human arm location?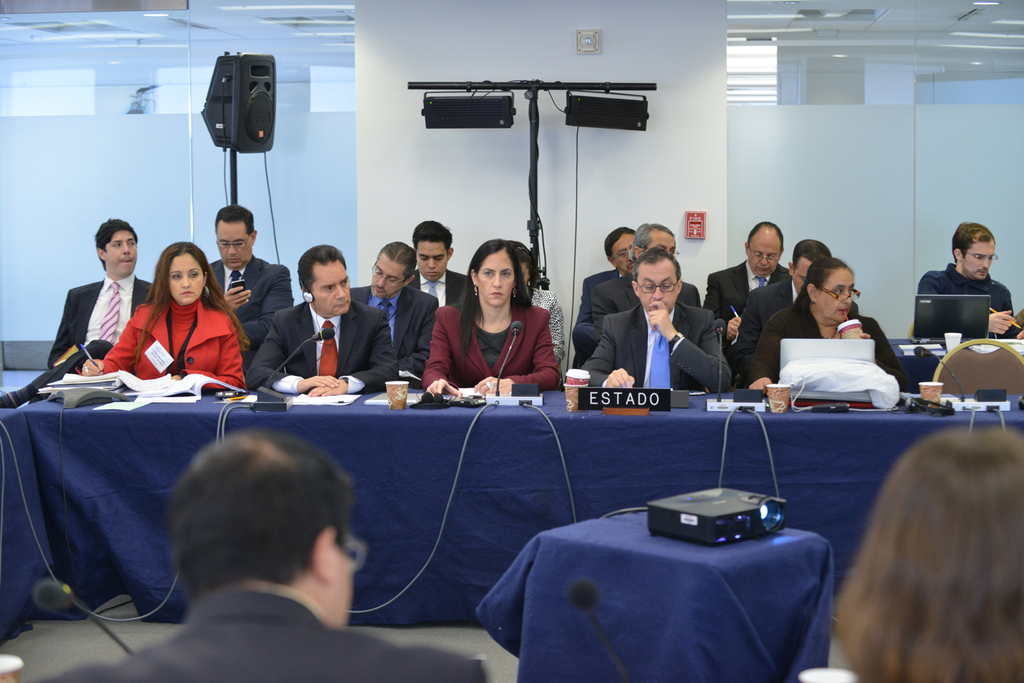
(404, 300, 440, 378)
